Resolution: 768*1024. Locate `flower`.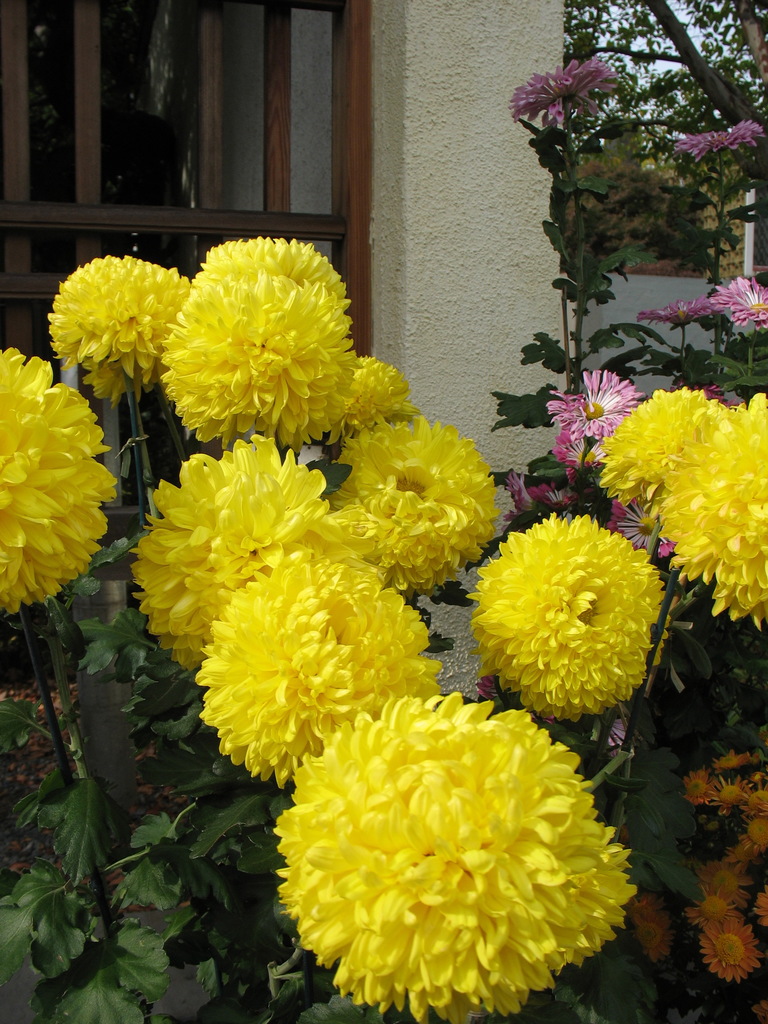
188, 559, 440, 786.
